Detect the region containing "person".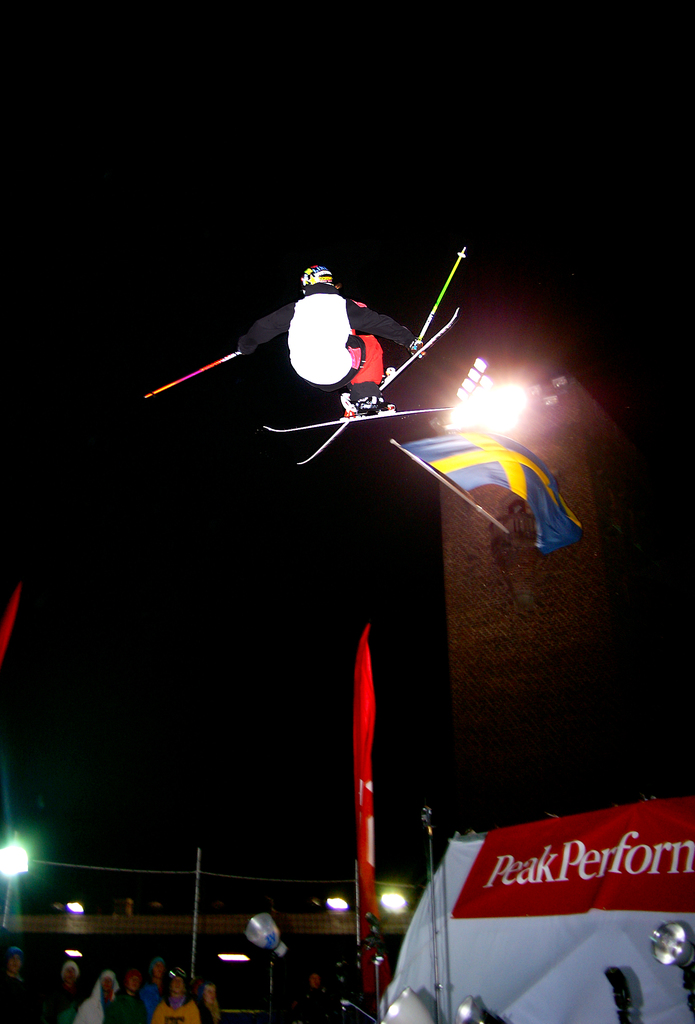
45:963:86:1023.
